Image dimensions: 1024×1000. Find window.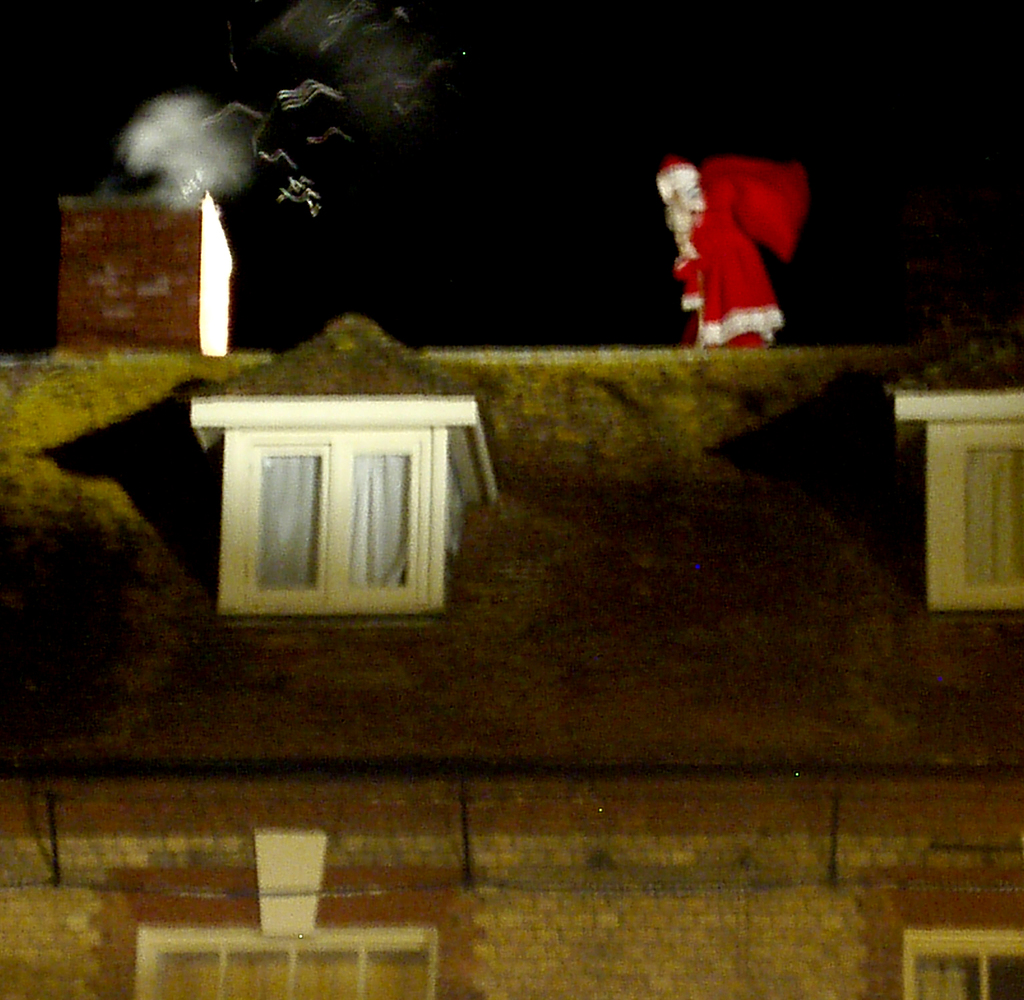
(879,375,1023,613).
